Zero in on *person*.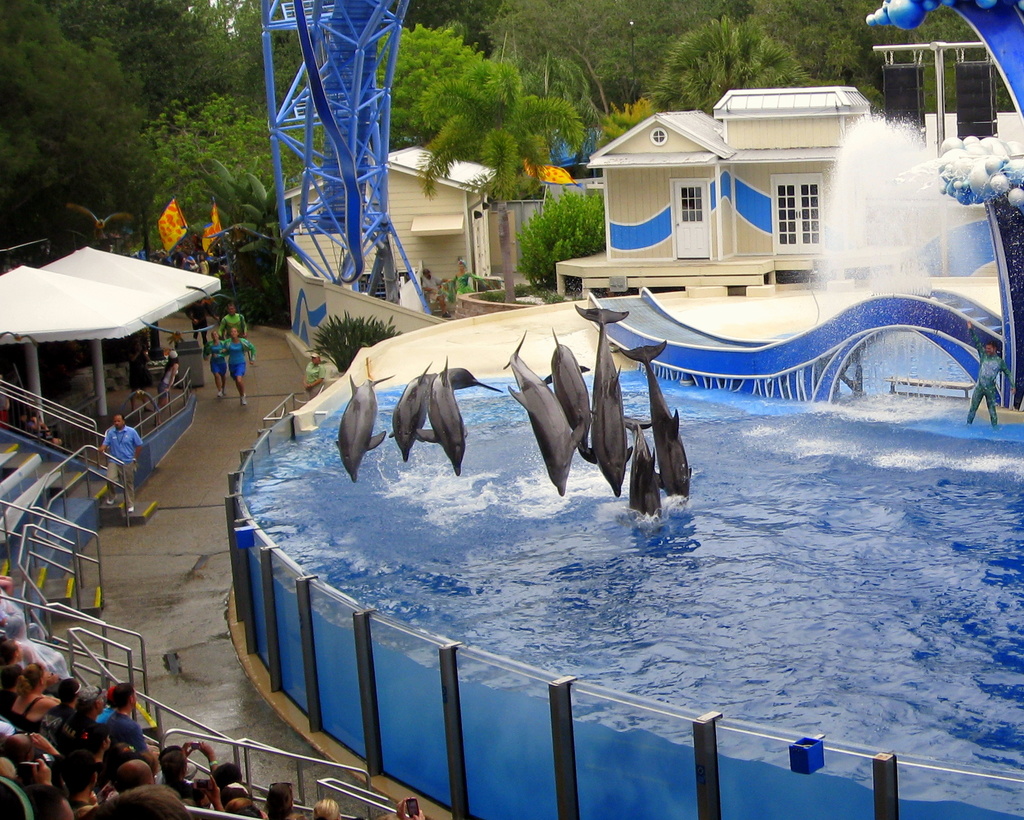
Zeroed in: [x1=94, y1=404, x2=152, y2=516].
